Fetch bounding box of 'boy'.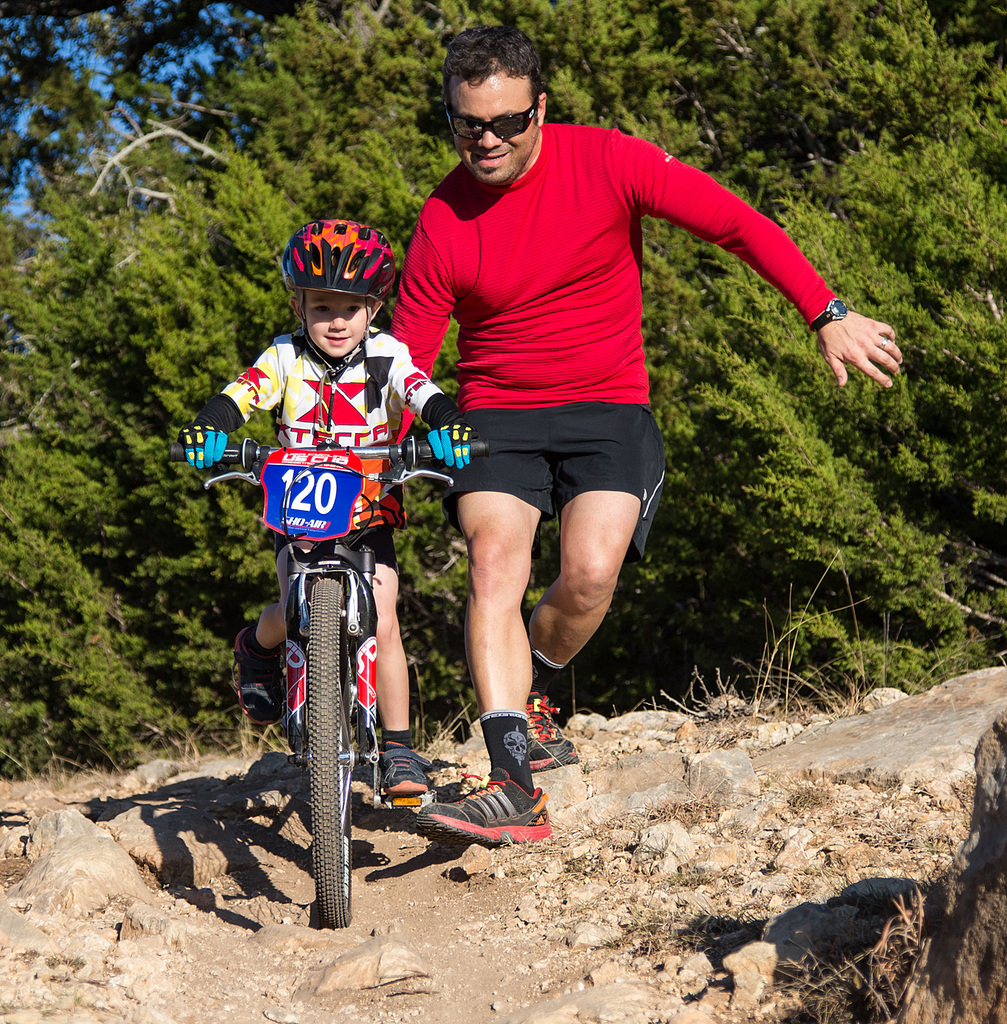
Bbox: bbox=[177, 218, 472, 796].
